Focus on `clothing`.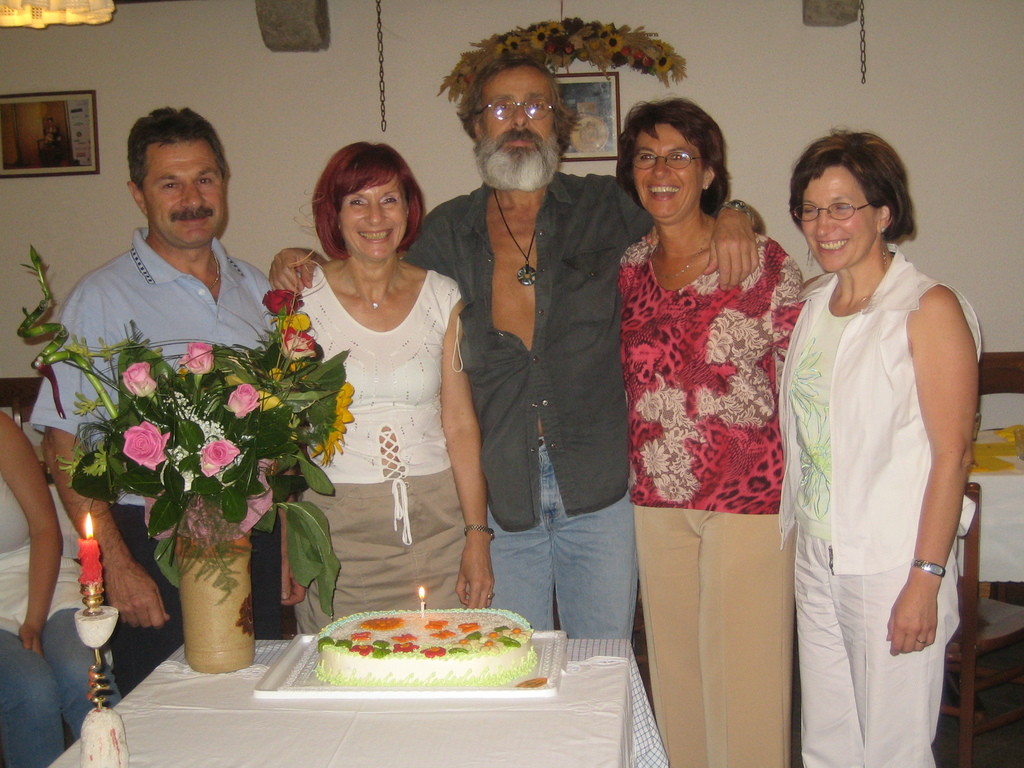
Focused at <region>778, 213, 972, 730</region>.
